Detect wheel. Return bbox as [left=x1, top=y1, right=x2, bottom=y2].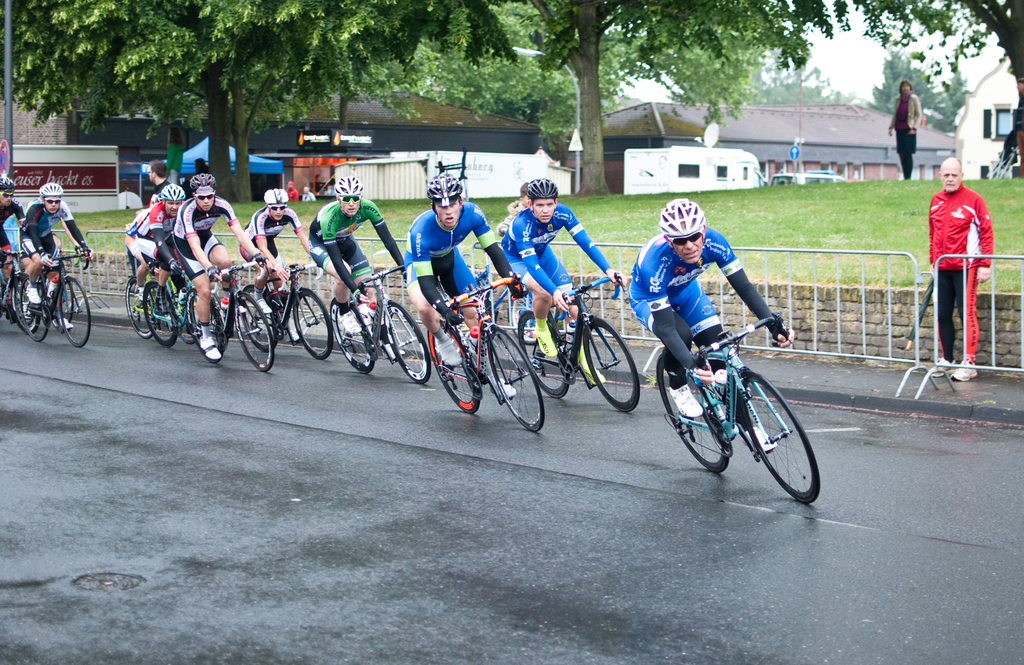
[left=21, top=277, right=47, bottom=346].
